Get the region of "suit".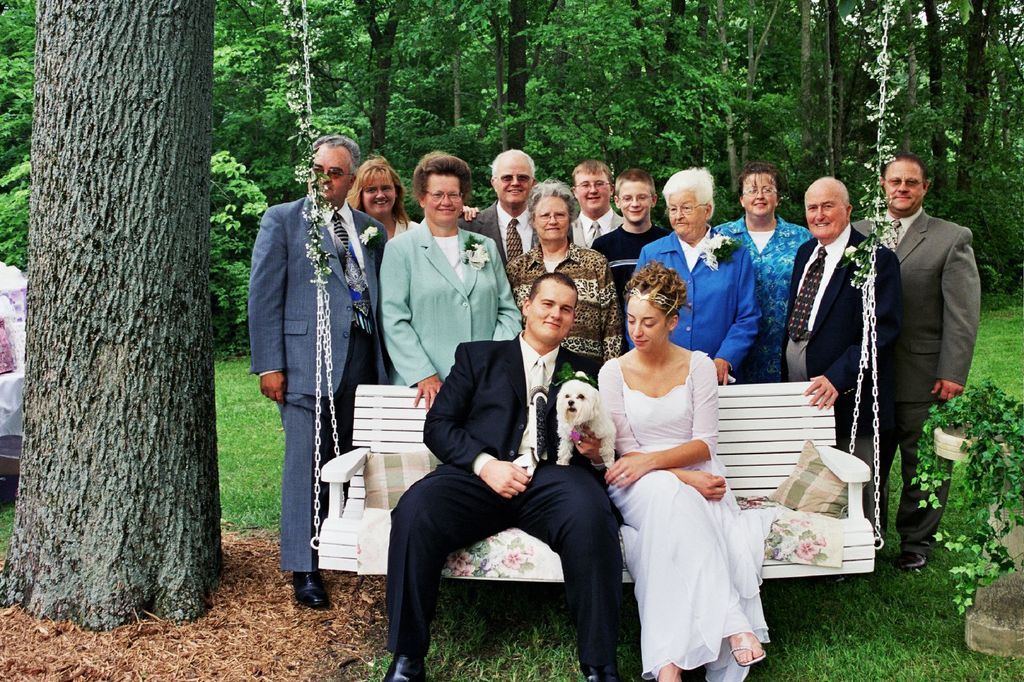
575,207,624,248.
